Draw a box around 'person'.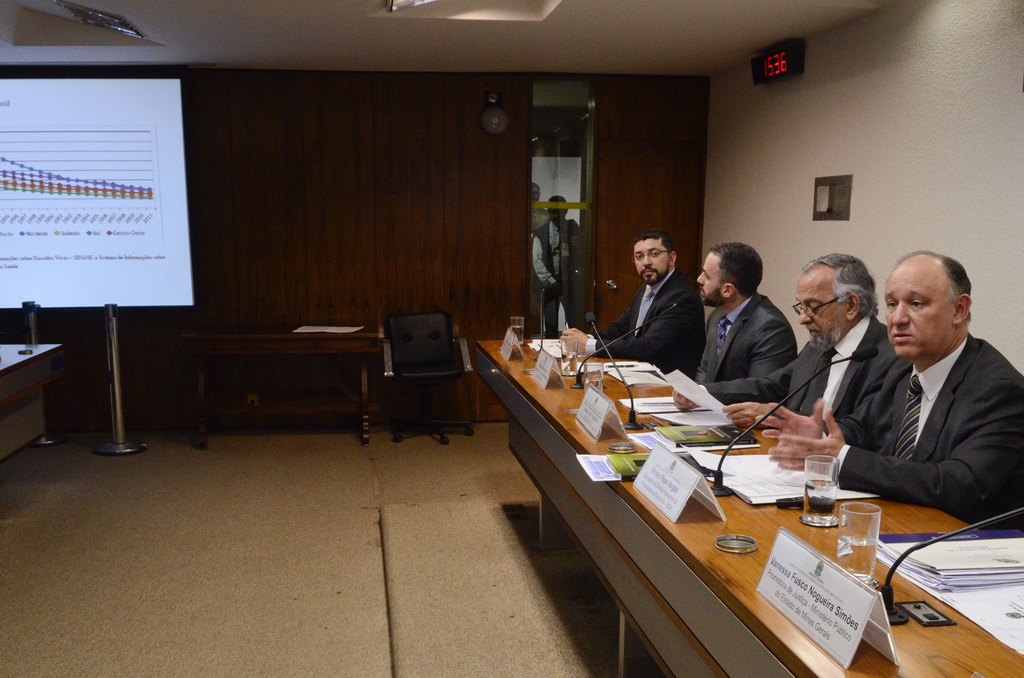
x1=692, y1=238, x2=806, y2=385.
